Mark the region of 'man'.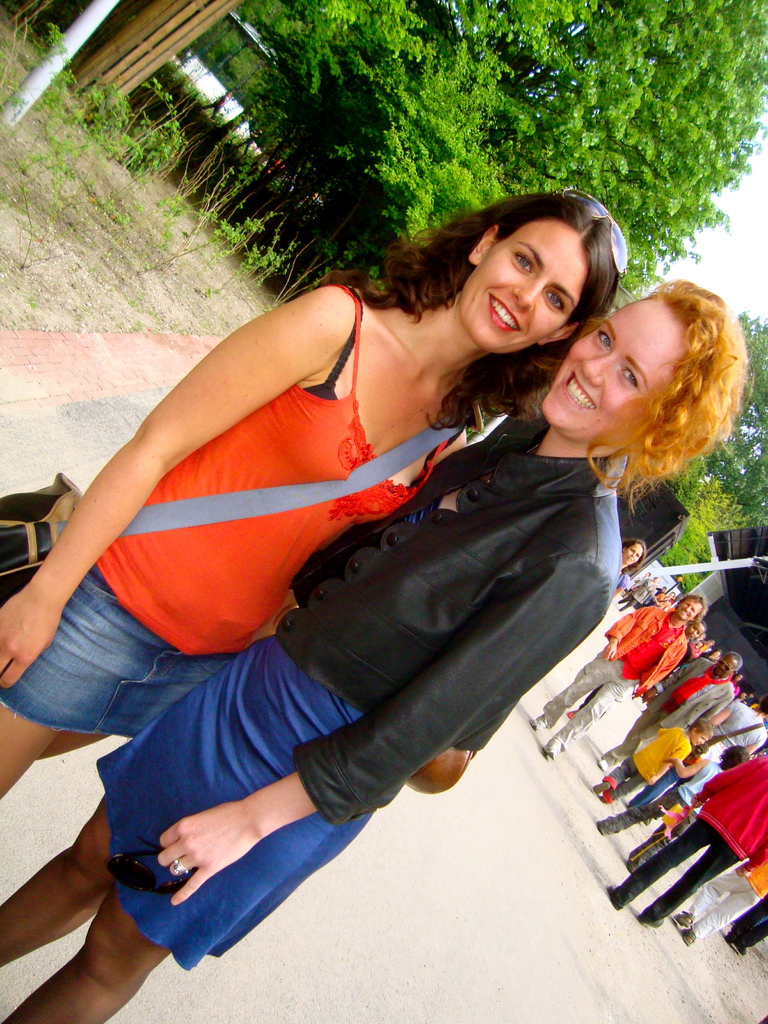
Region: crop(591, 657, 740, 756).
